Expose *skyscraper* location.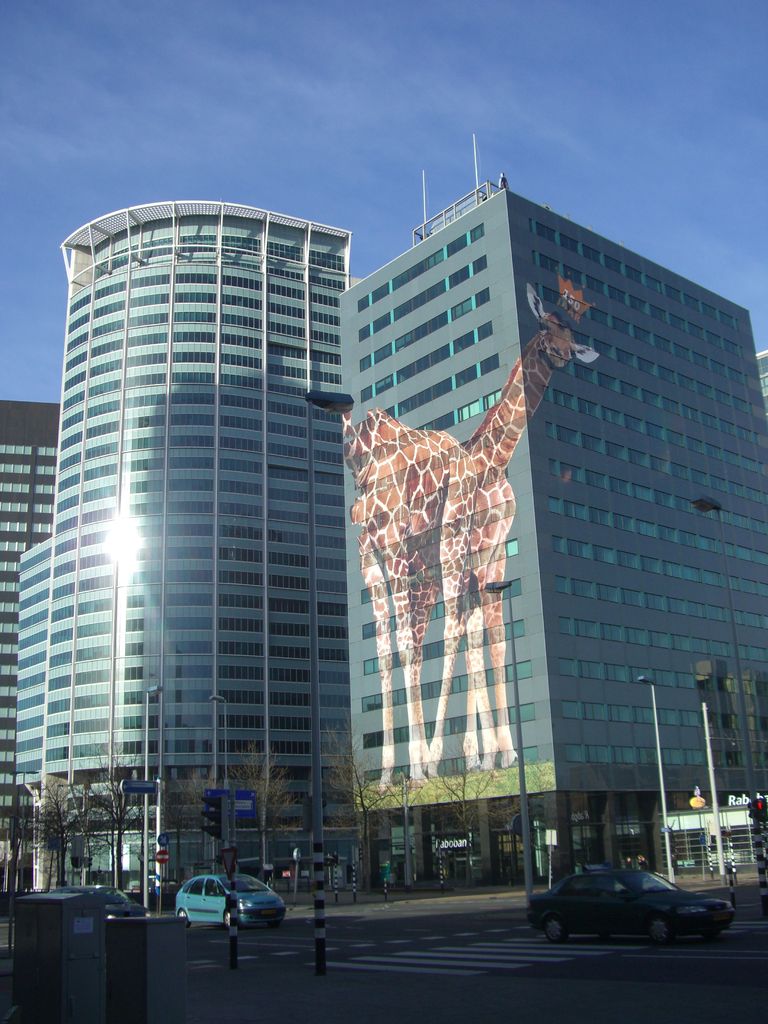
Exposed at 332, 178, 767, 881.
